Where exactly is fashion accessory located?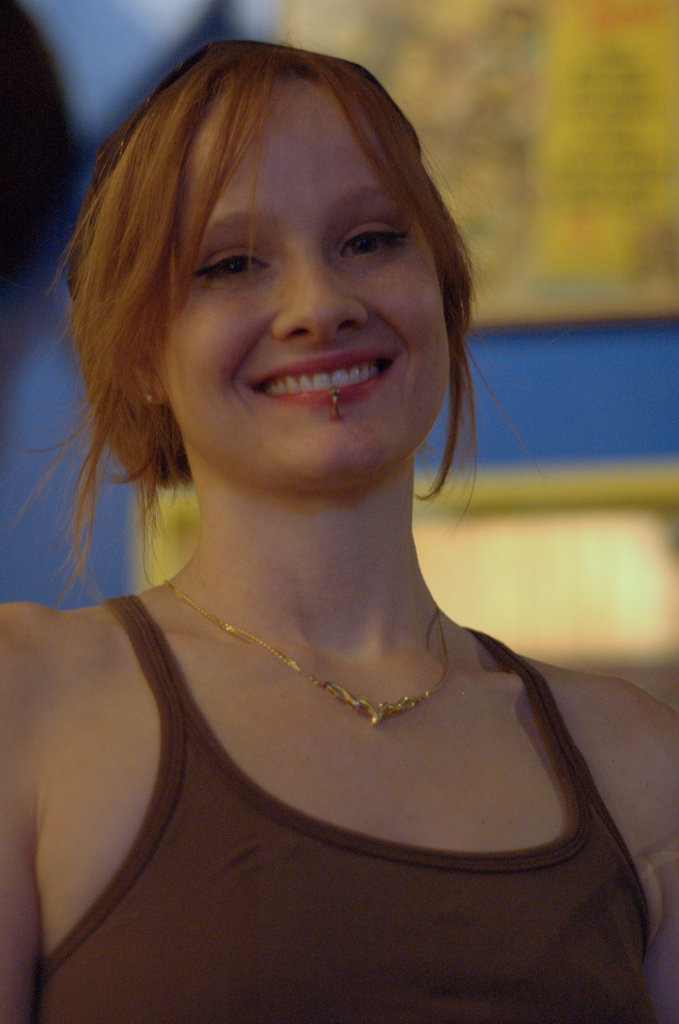
Its bounding box is 145/386/153/409.
